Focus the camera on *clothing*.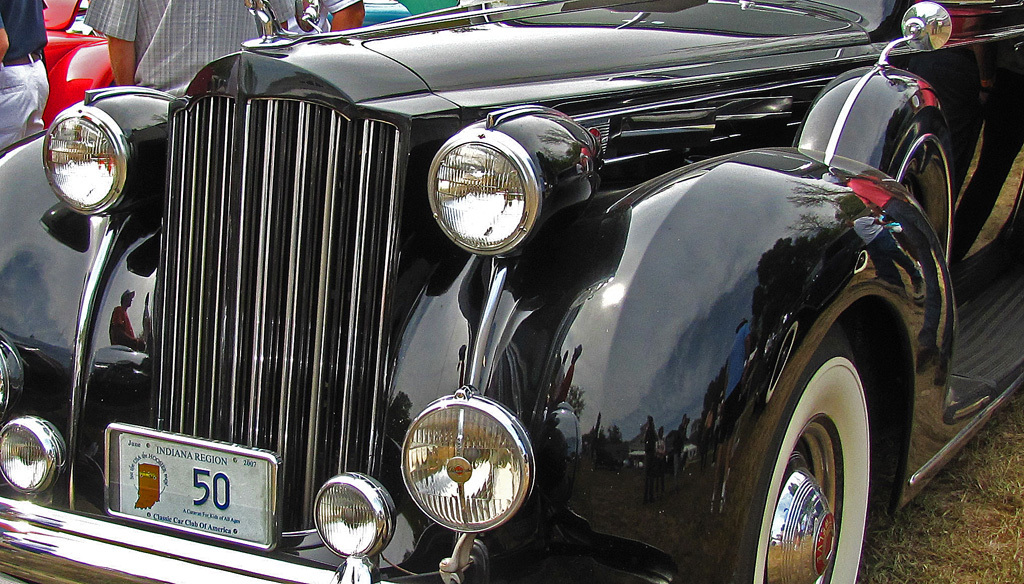
Focus region: select_region(0, 0, 52, 148).
